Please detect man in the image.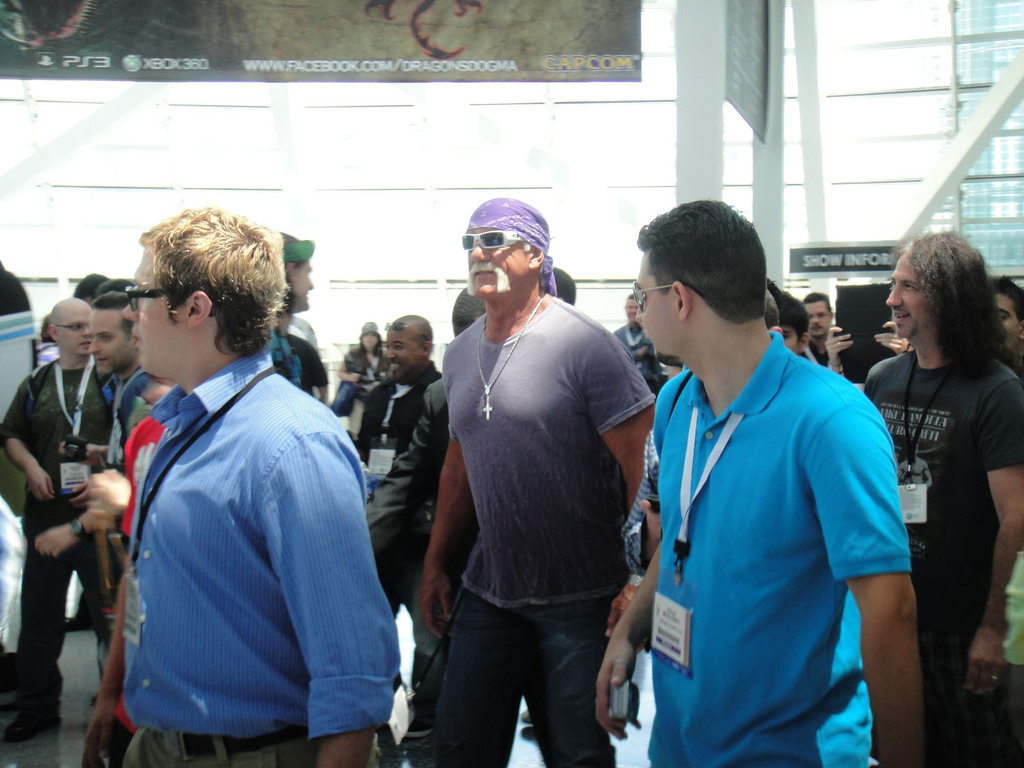
bbox=[360, 287, 492, 621].
